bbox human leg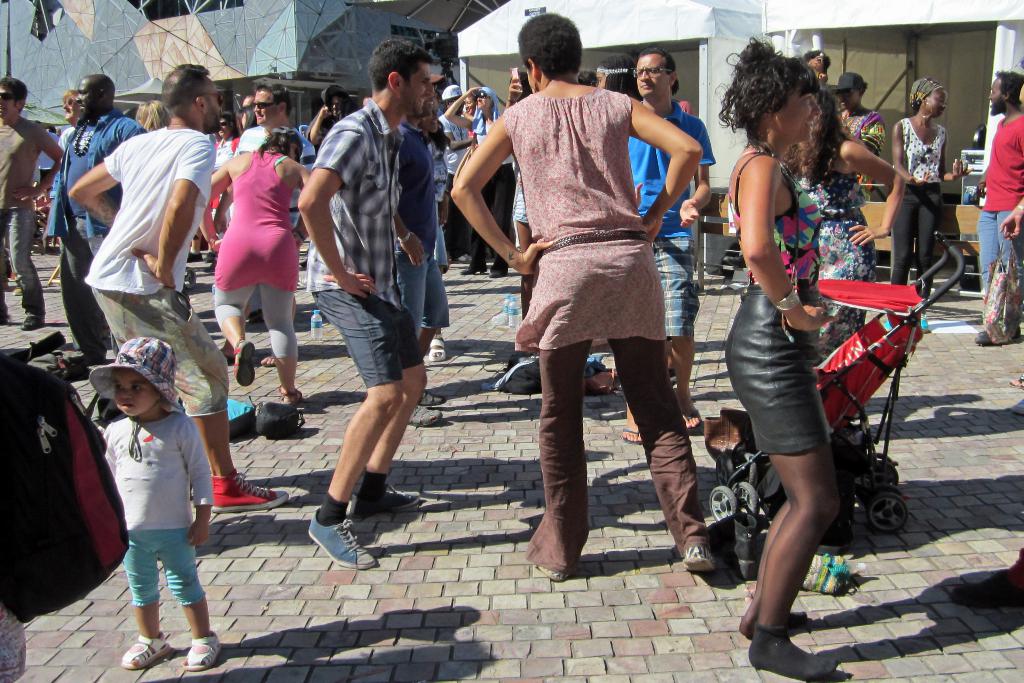
256/285/302/400
